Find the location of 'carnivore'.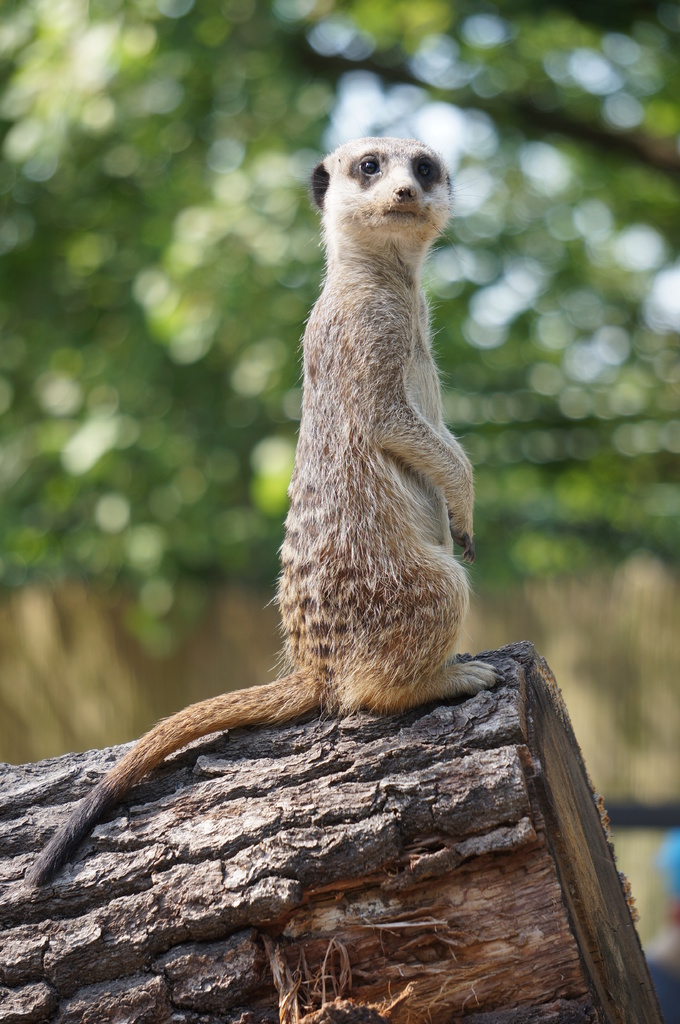
Location: <region>98, 131, 484, 934</region>.
